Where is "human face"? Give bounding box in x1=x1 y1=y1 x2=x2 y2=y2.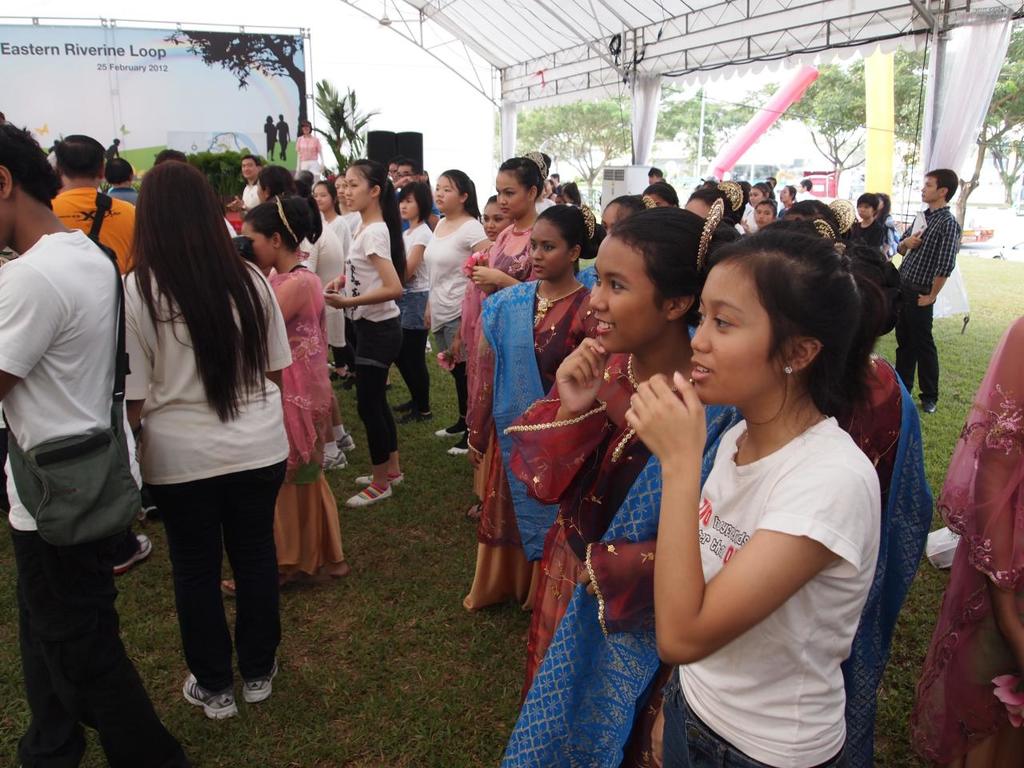
x1=590 y1=237 x2=666 y2=351.
